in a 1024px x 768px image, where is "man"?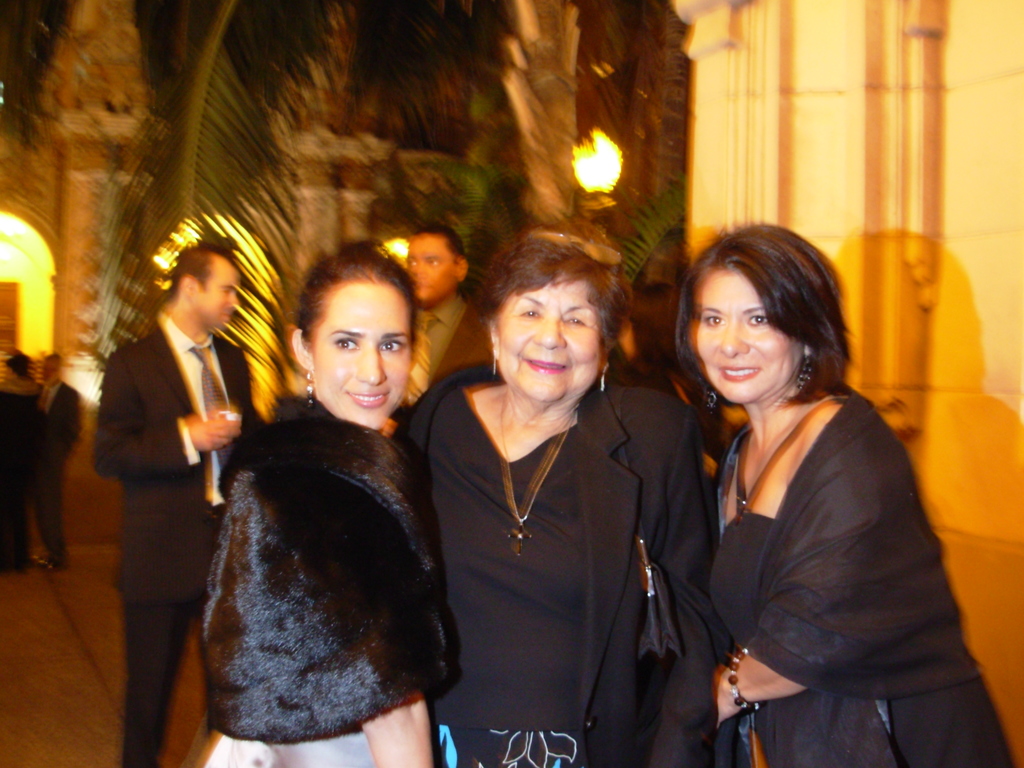
(x1=25, y1=351, x2=85, y2=553).
